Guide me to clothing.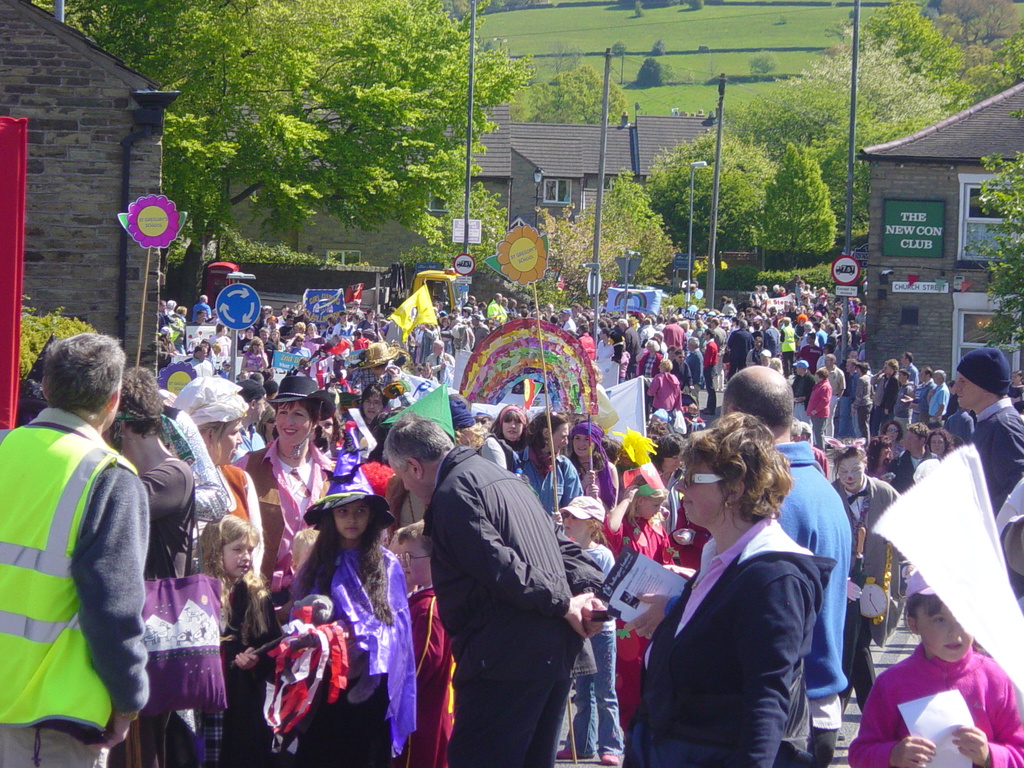
Guidance: rect(995, 480, 1023, 580).
